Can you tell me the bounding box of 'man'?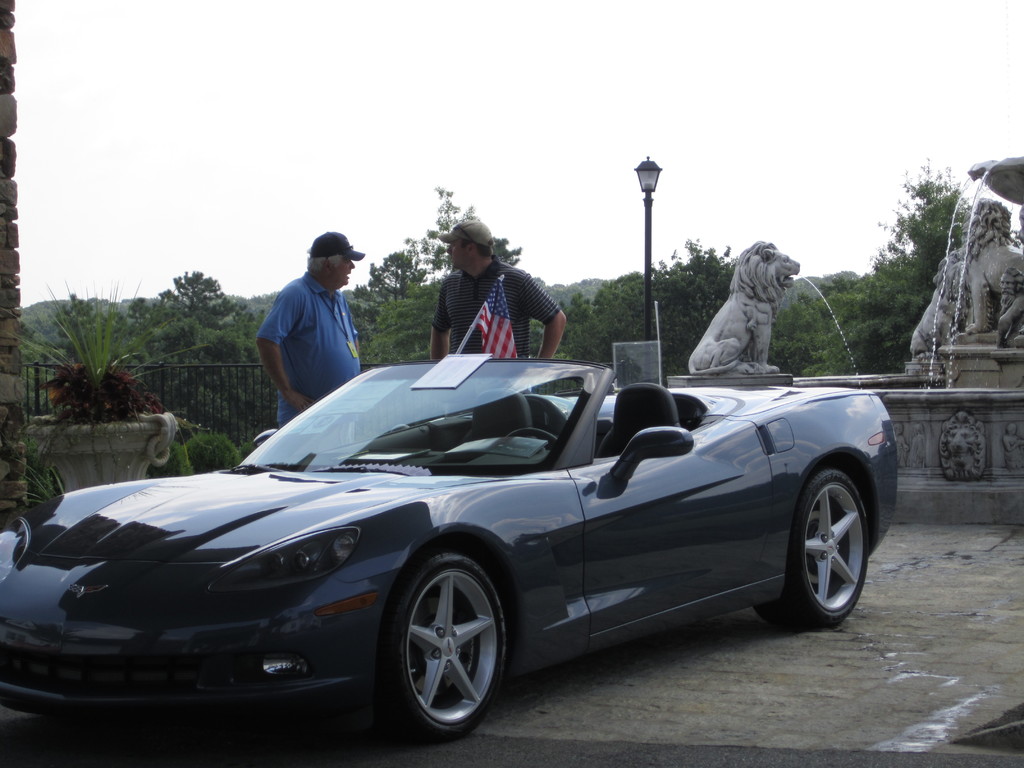
x1=431, y1=222, x2=567, y2=362.
